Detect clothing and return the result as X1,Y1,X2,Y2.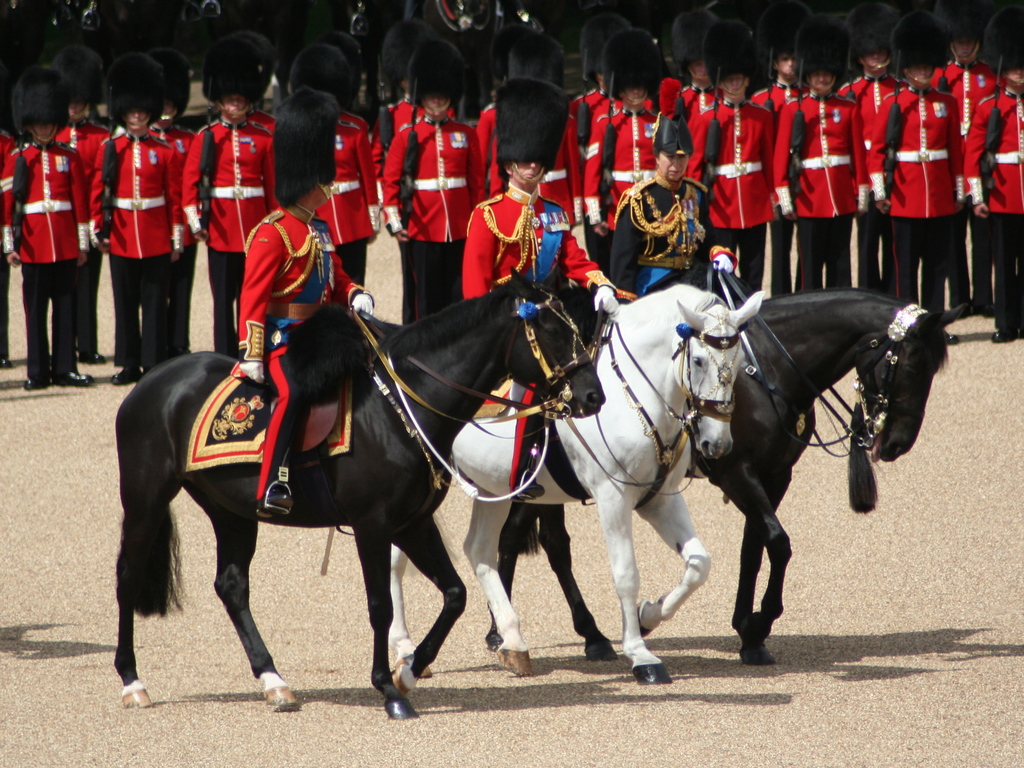
375,79,484,328.
